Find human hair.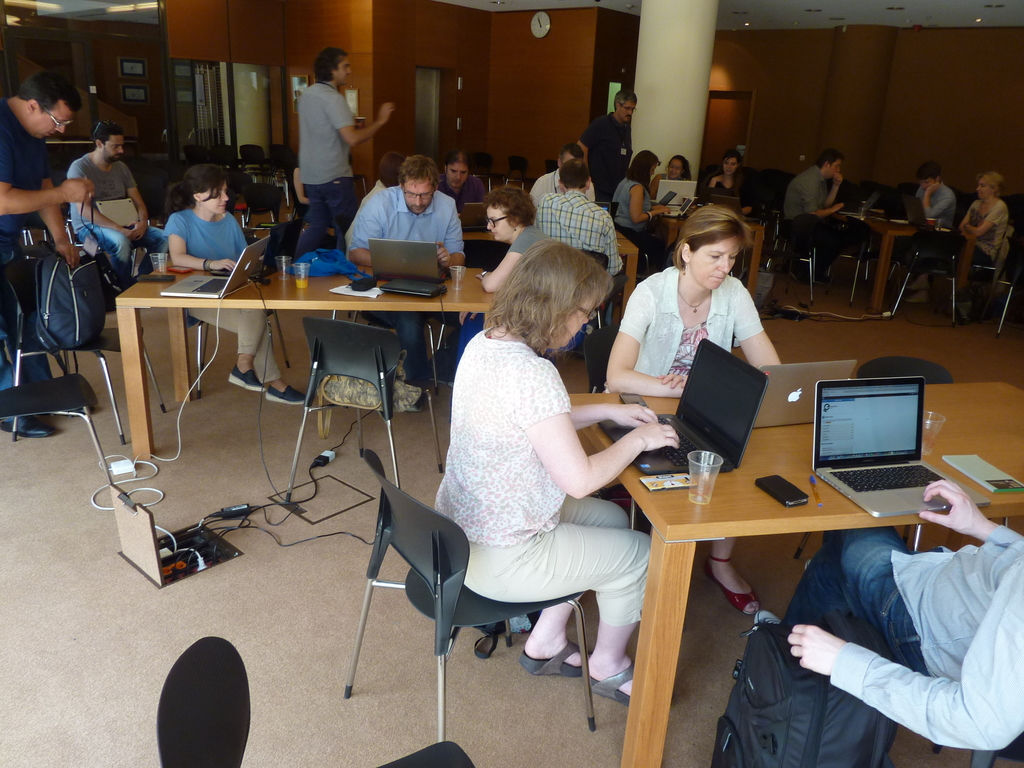
box=[816, 150, 841, 172].
